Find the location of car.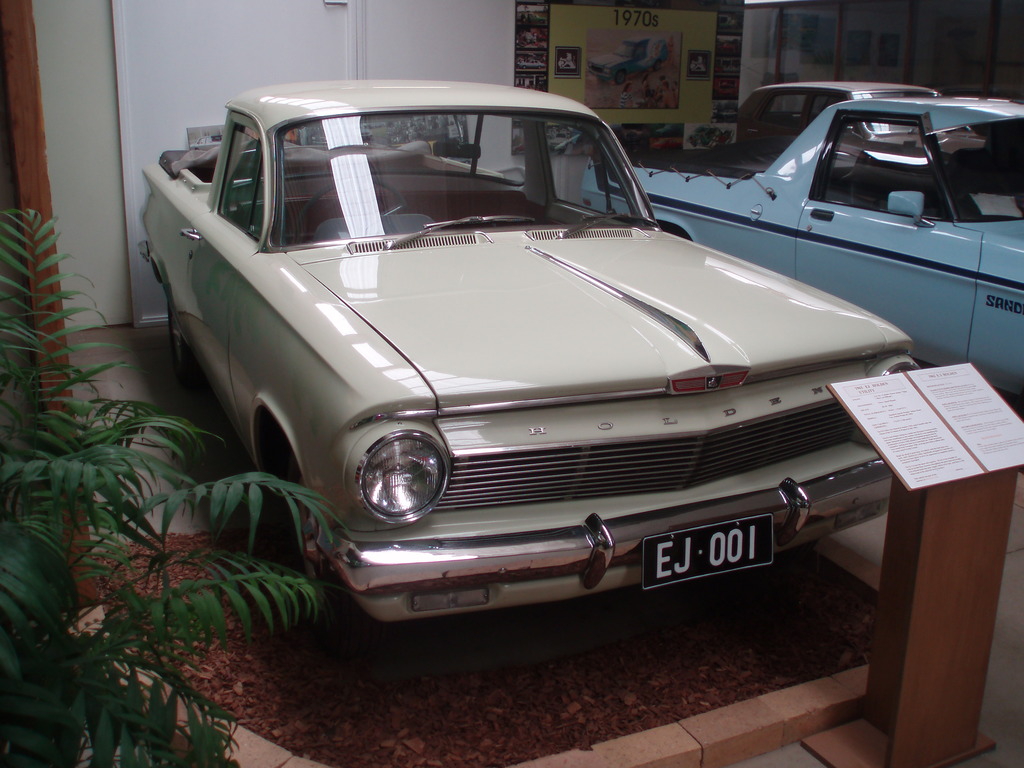
Location: region(595, 31, 673, 80).
